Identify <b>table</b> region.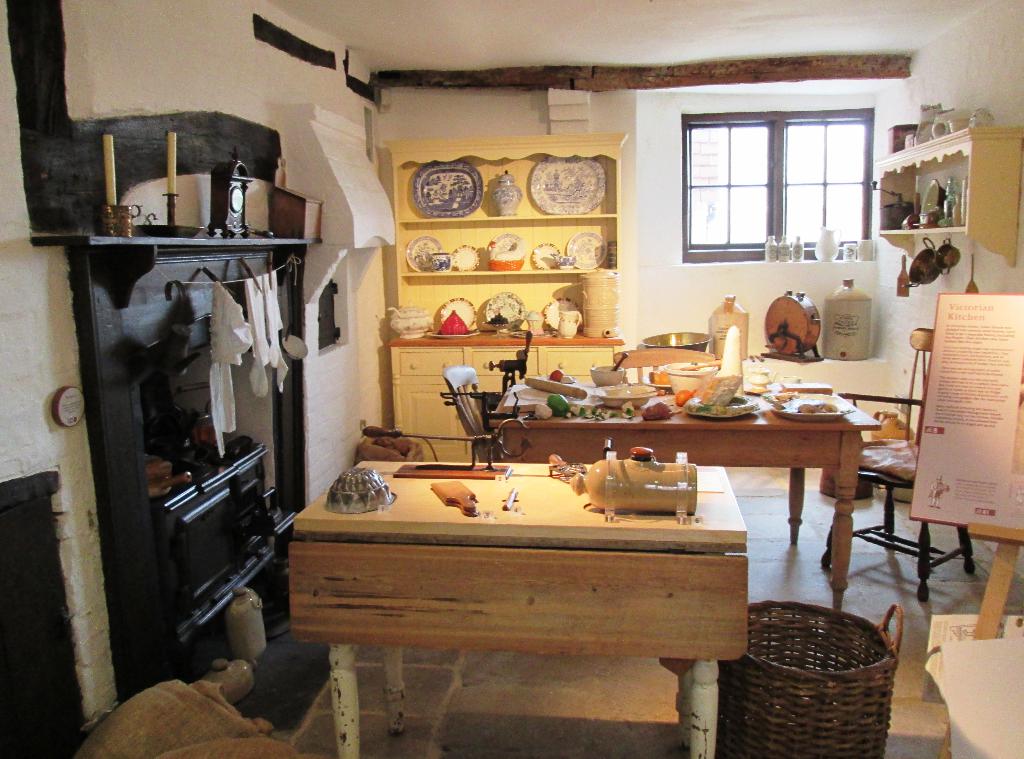
Region: detection(490, 378, 880, 613).
